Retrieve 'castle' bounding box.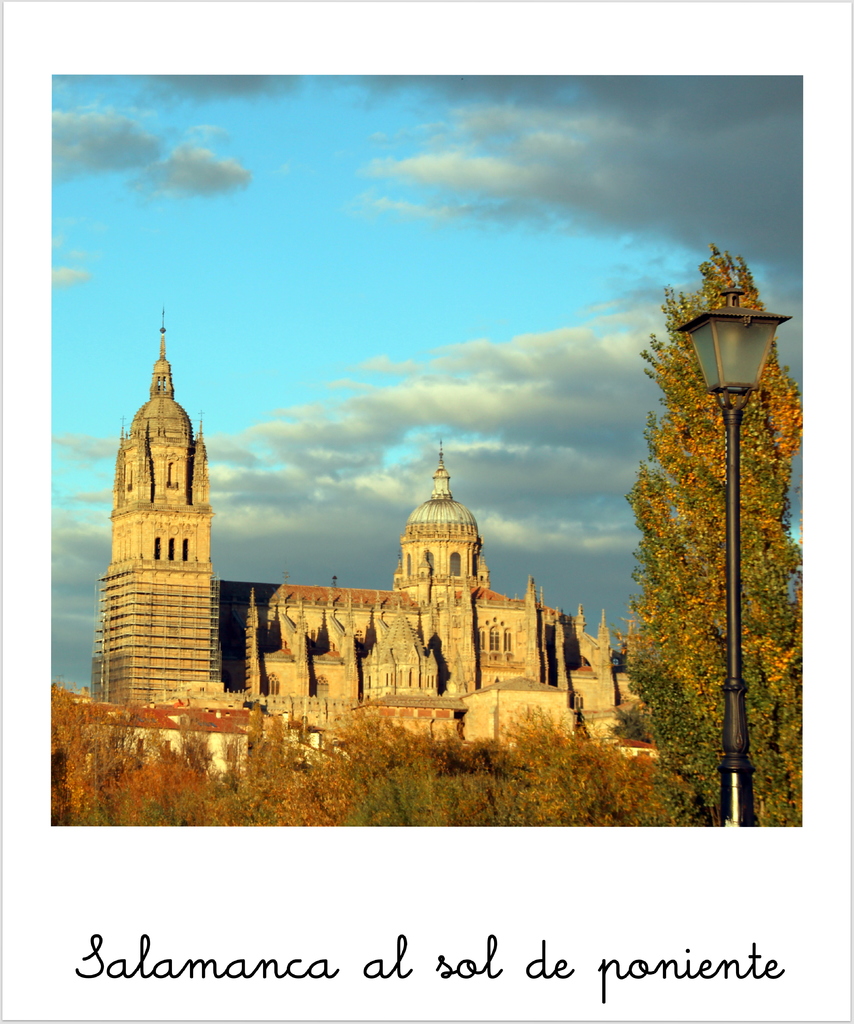
Bounding box: 84,300,656,739.
